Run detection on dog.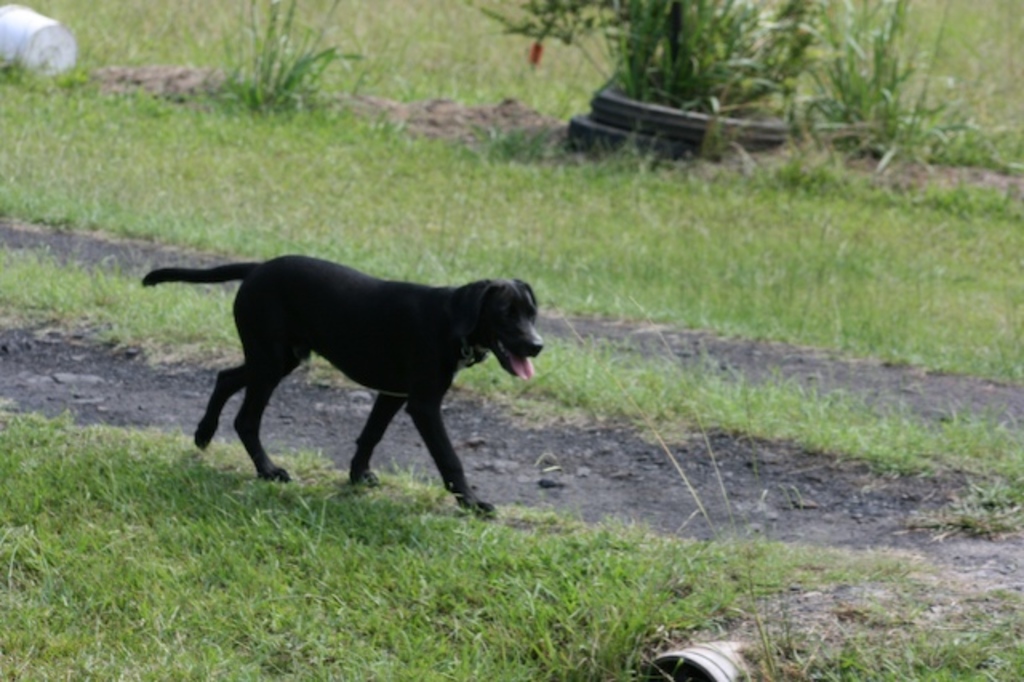
Result: Rect(139, 253, 547, 525).
